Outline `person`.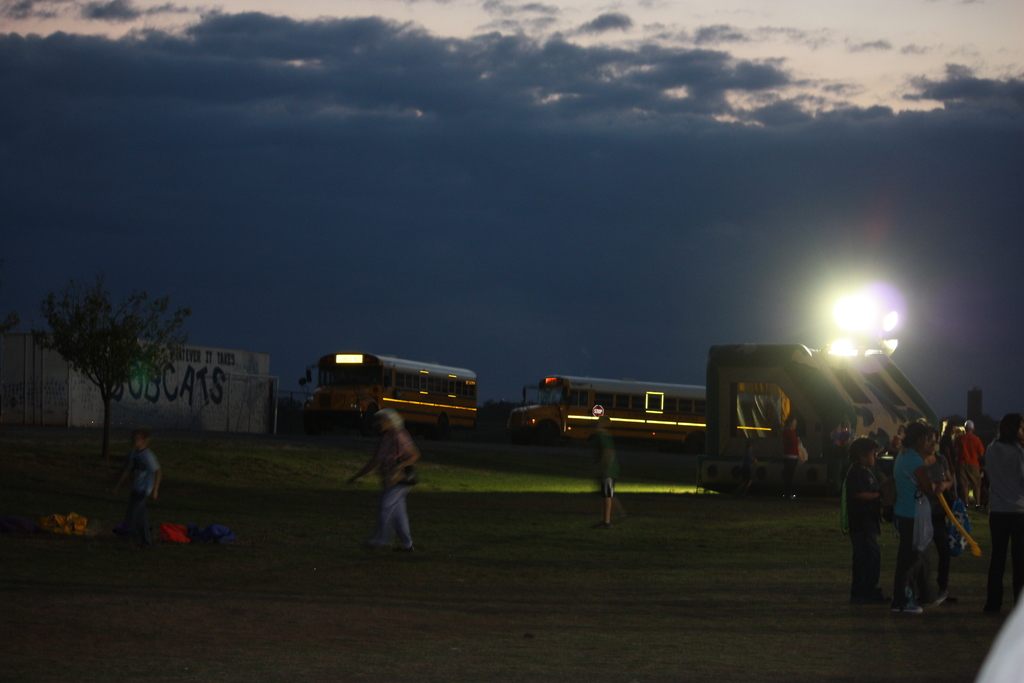
Outline: (left=593, top=413, right=621, bottom=531).
